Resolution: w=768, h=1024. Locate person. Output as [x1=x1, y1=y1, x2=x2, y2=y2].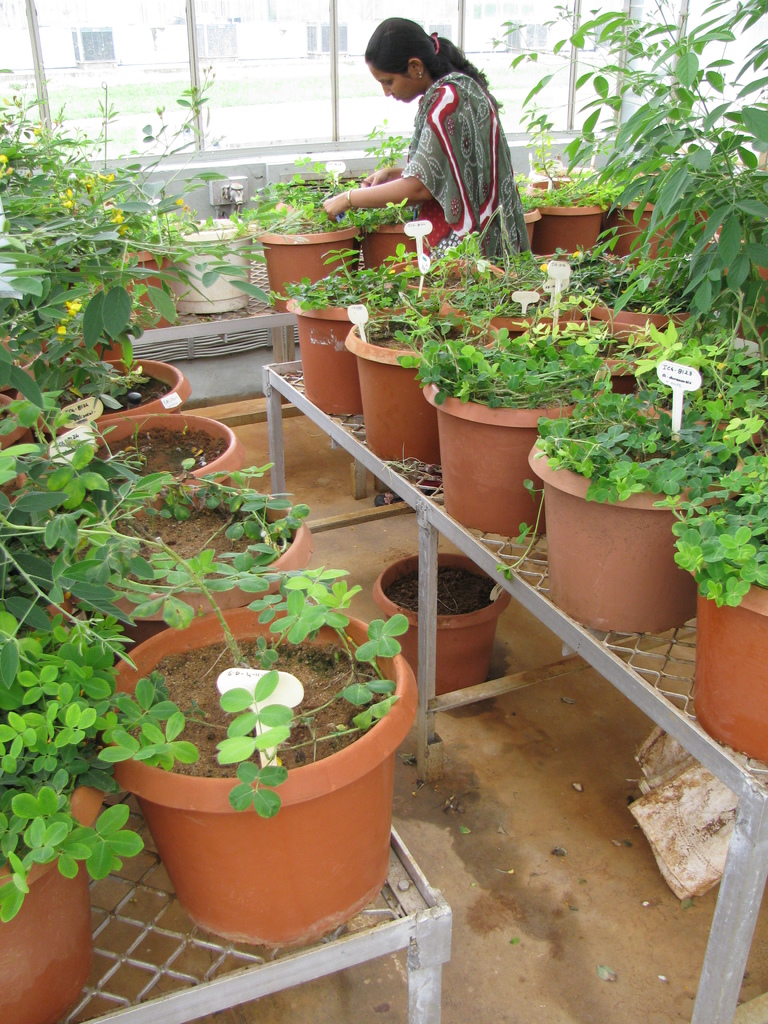
[x1=337, y1=13, x2=516, y2=276].
